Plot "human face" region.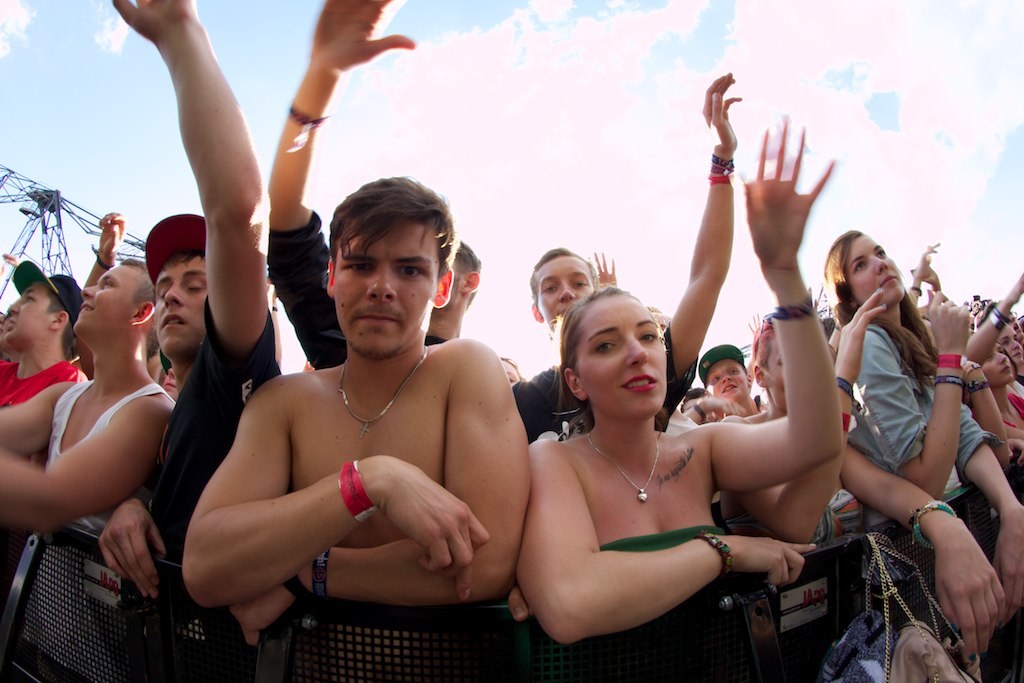
Plotted at select_region(1000, 326, 1023, 362).
